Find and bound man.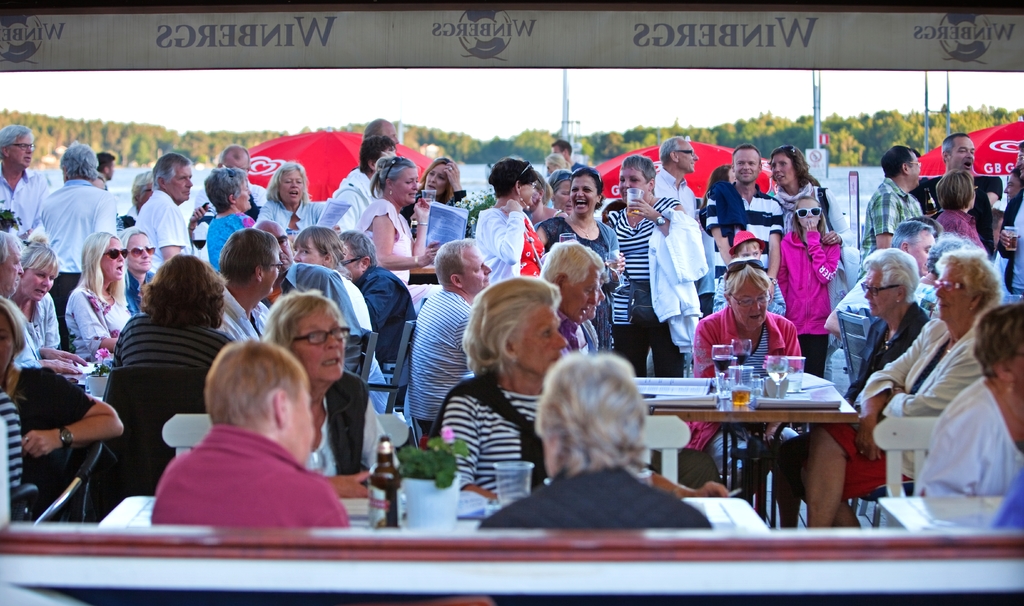
Bound: (x1=218, y1=227, x2=282, y2=342).
